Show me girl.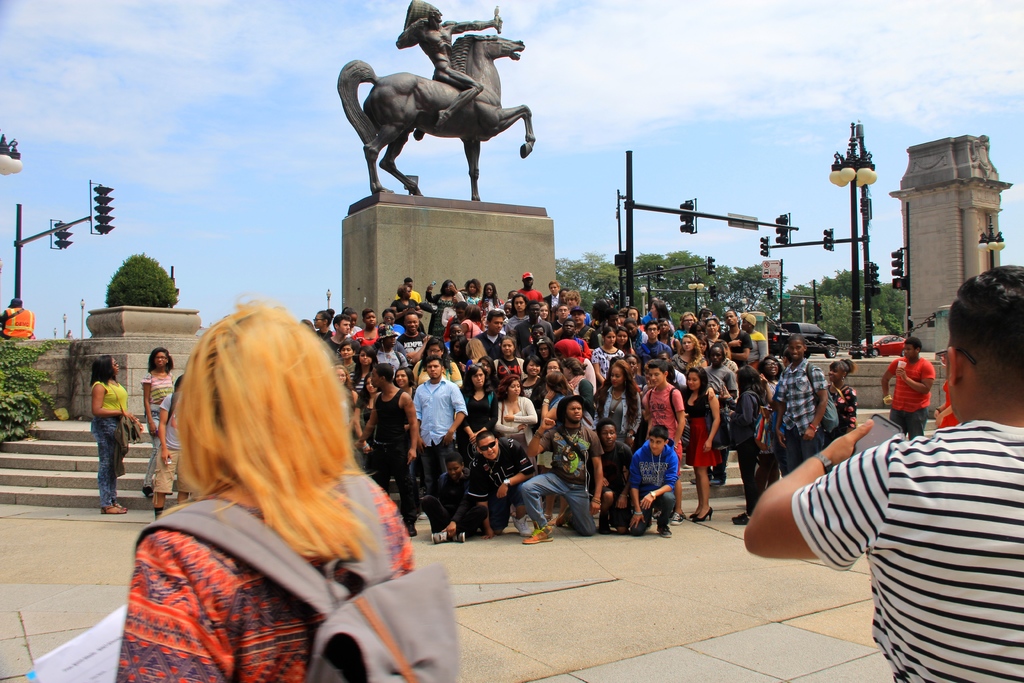
girl is here: locate(410, 343, 459, 381).
